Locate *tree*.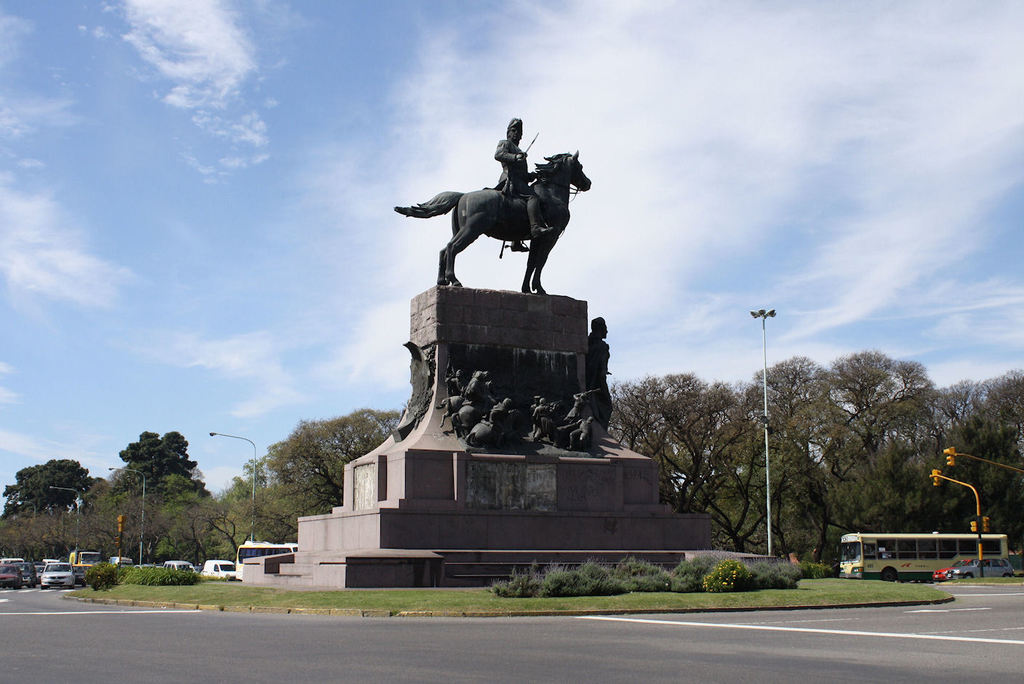
Bounding box: box(736, 351, 855, 552).
